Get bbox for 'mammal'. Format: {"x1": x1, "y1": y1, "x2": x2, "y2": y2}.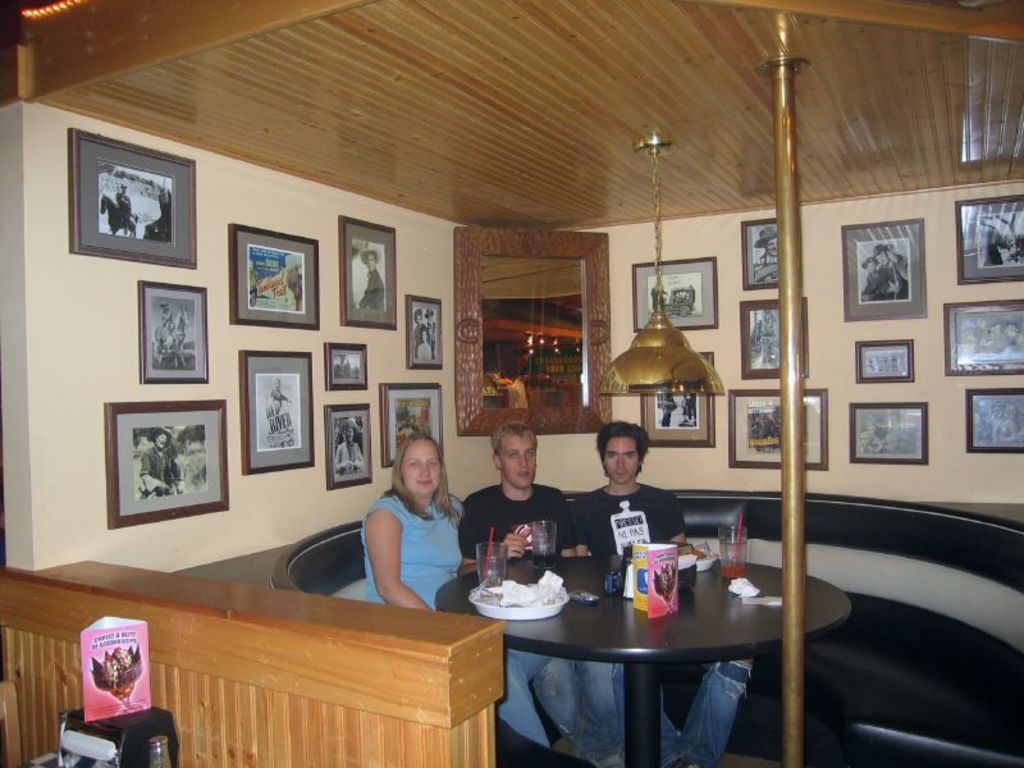
{"x1": 360, "y1": 247, "x2": 388, "y2": 310}.
